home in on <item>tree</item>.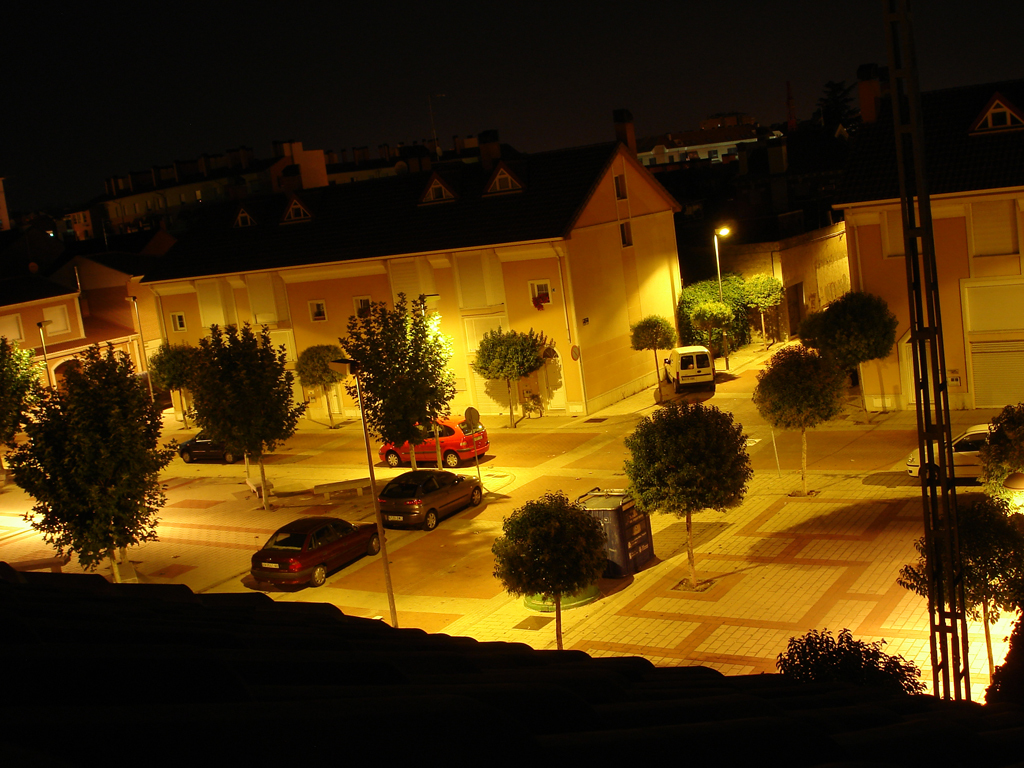
Homed in at Rect(15, 330, 177, 594).
